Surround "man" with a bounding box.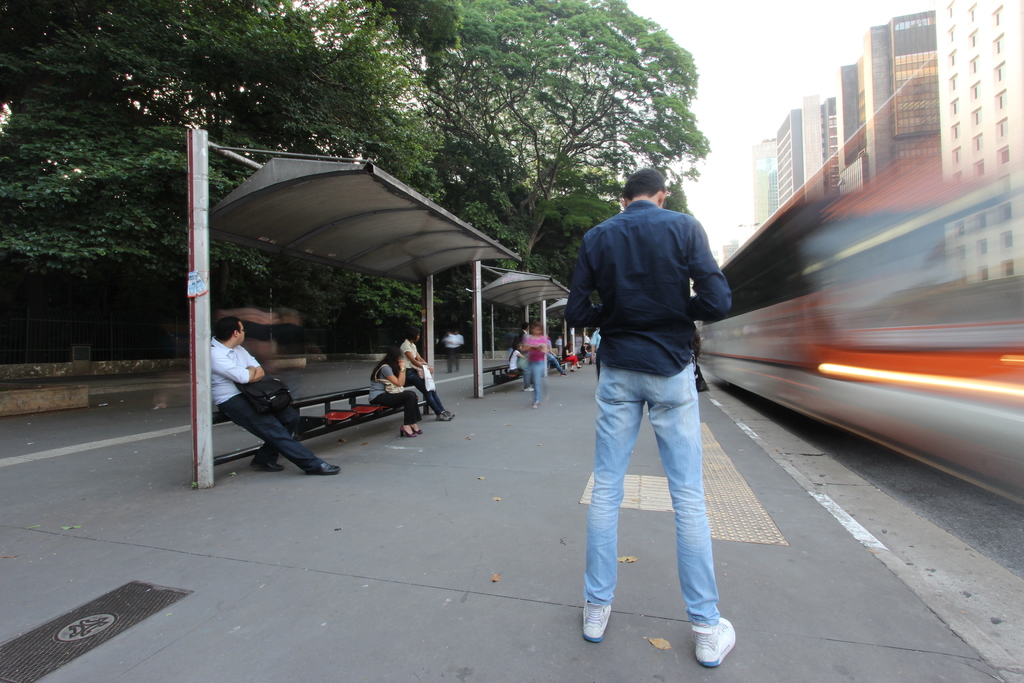
573,147,749,652.
